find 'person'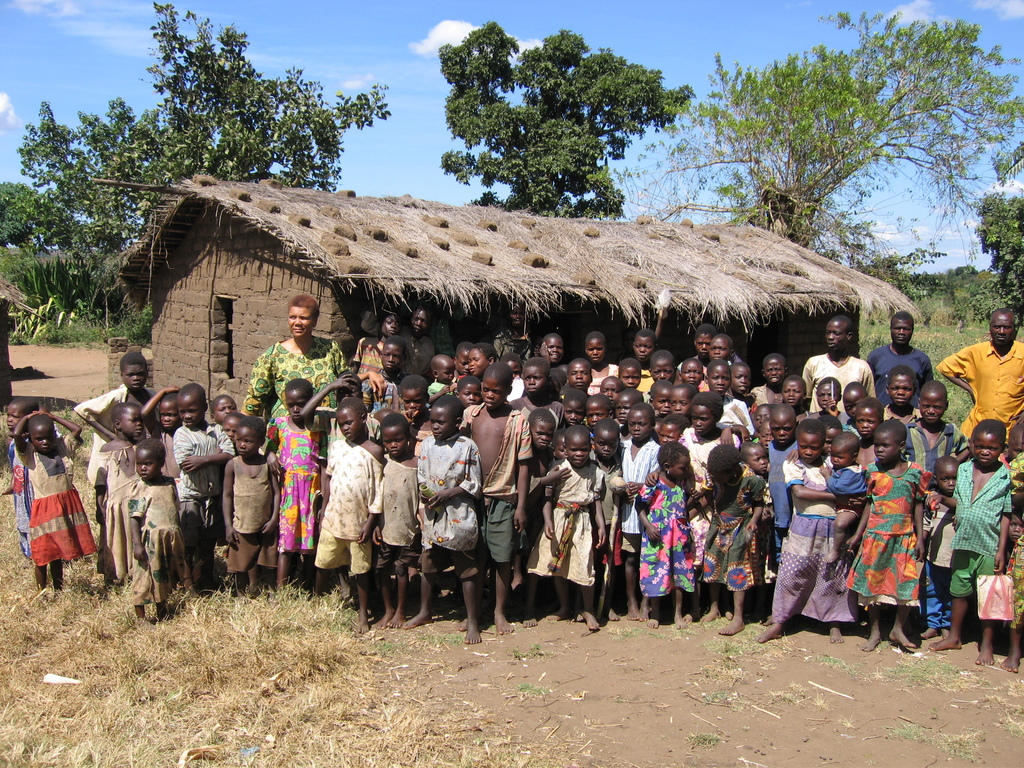
[303,398,388,636]
